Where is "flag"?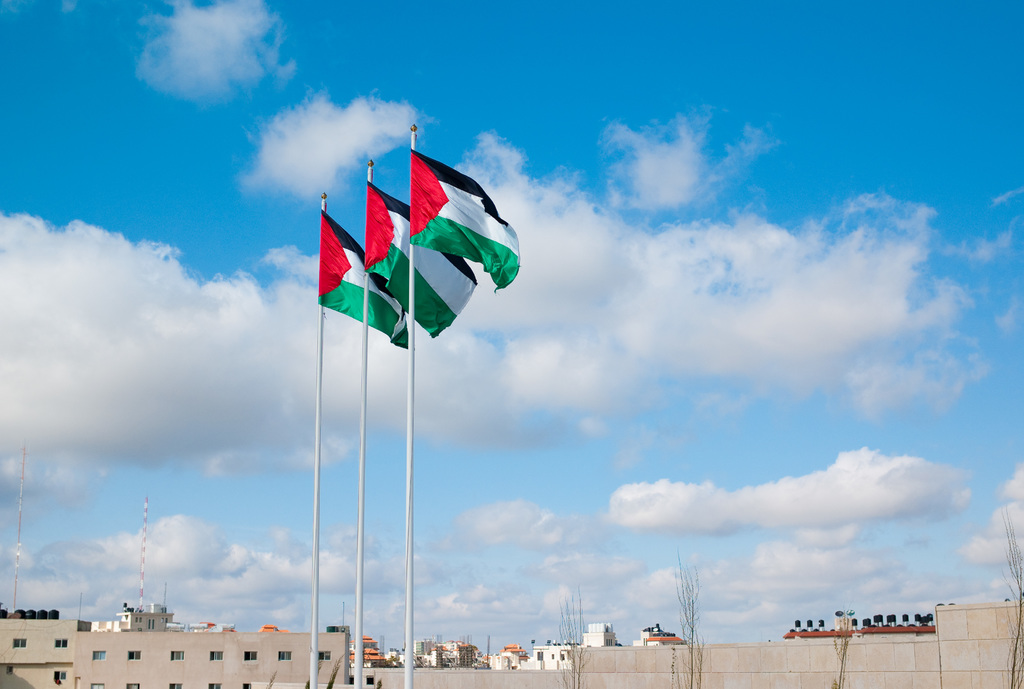
{"left": 410, "top": 148, "right": 514, "bottom": 288}.
